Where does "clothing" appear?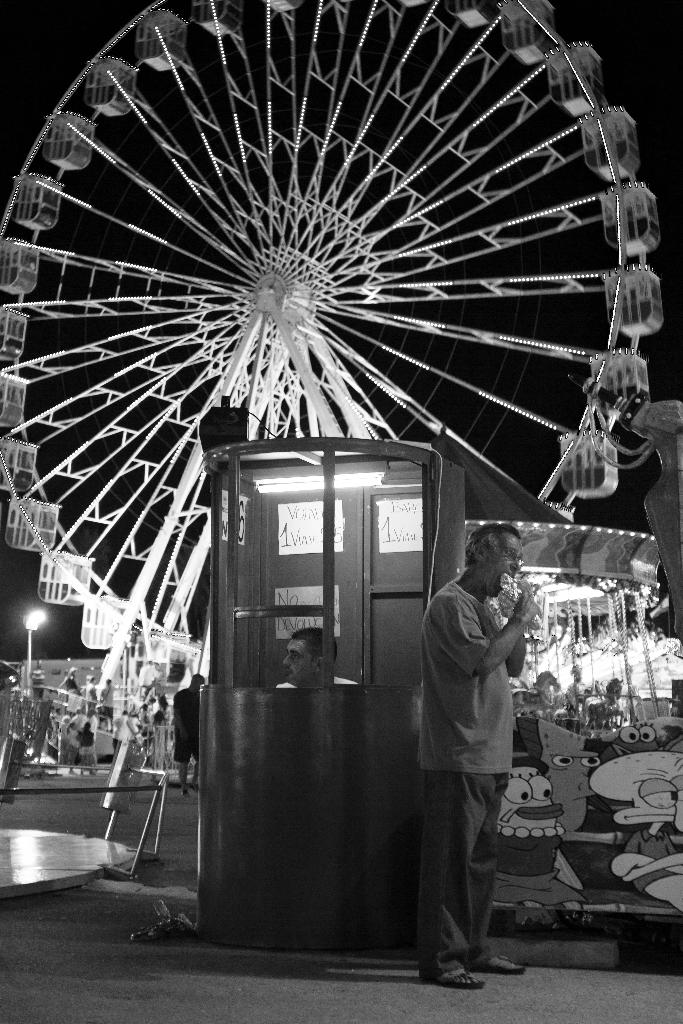
Appears at [x1=53, y1=724, x2=67, y2=757].
